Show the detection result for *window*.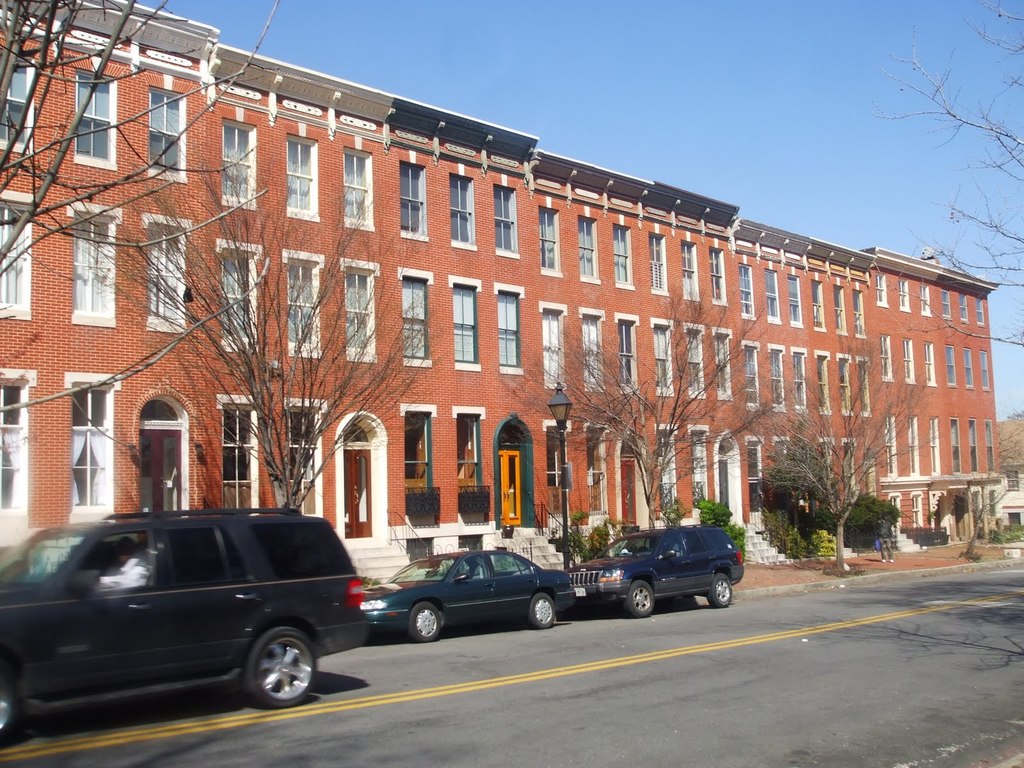
locate(976, 351, 988, 387).
